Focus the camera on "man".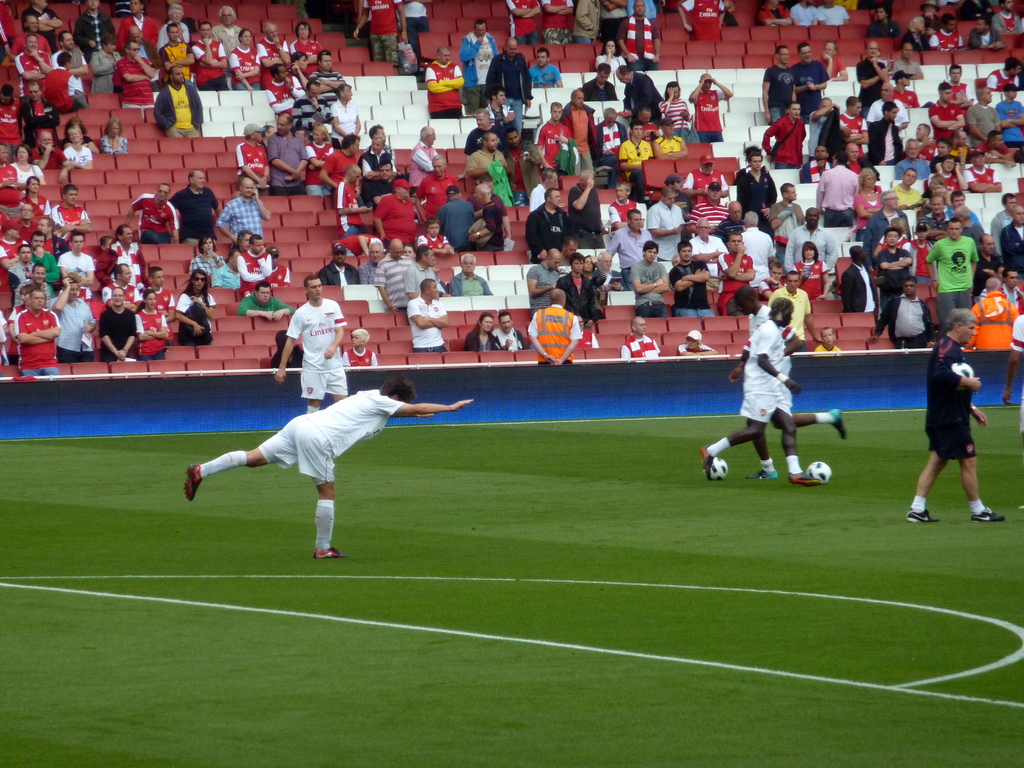
Focus region: [211,246,252,288].
